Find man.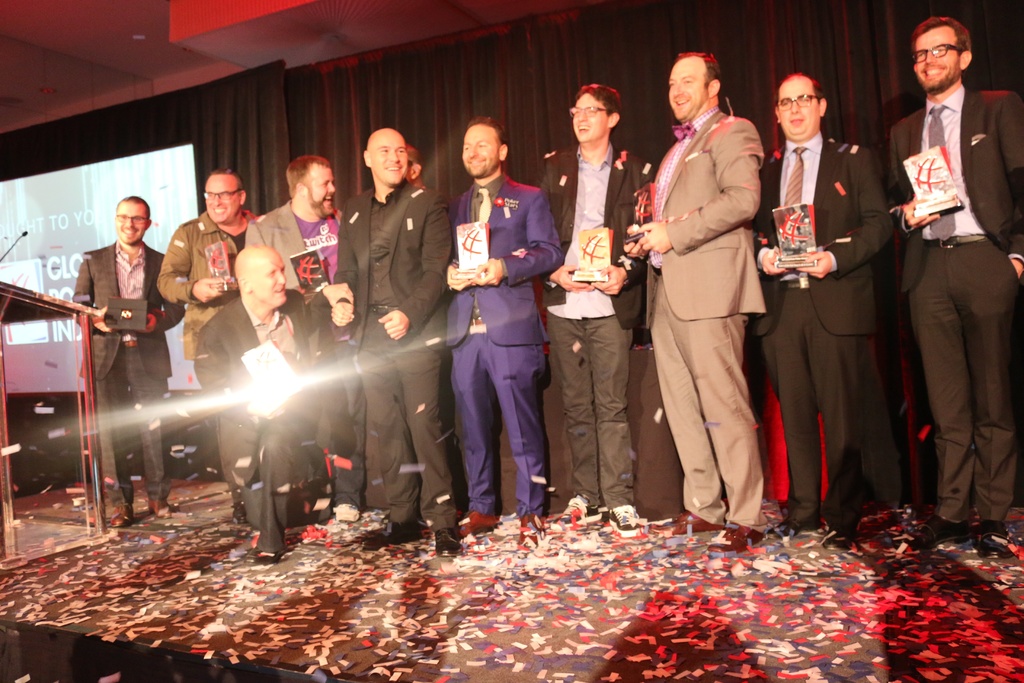
(449, 114, 568, 539).
